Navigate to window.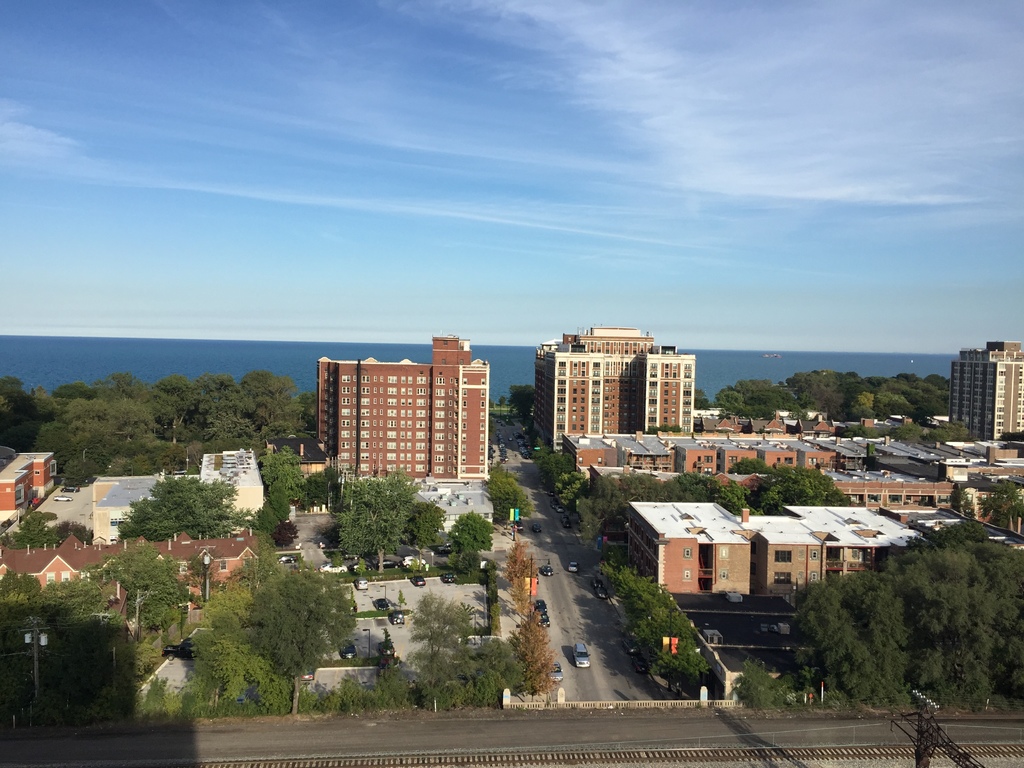
Navigation target: (812, 572, 817, 580).
